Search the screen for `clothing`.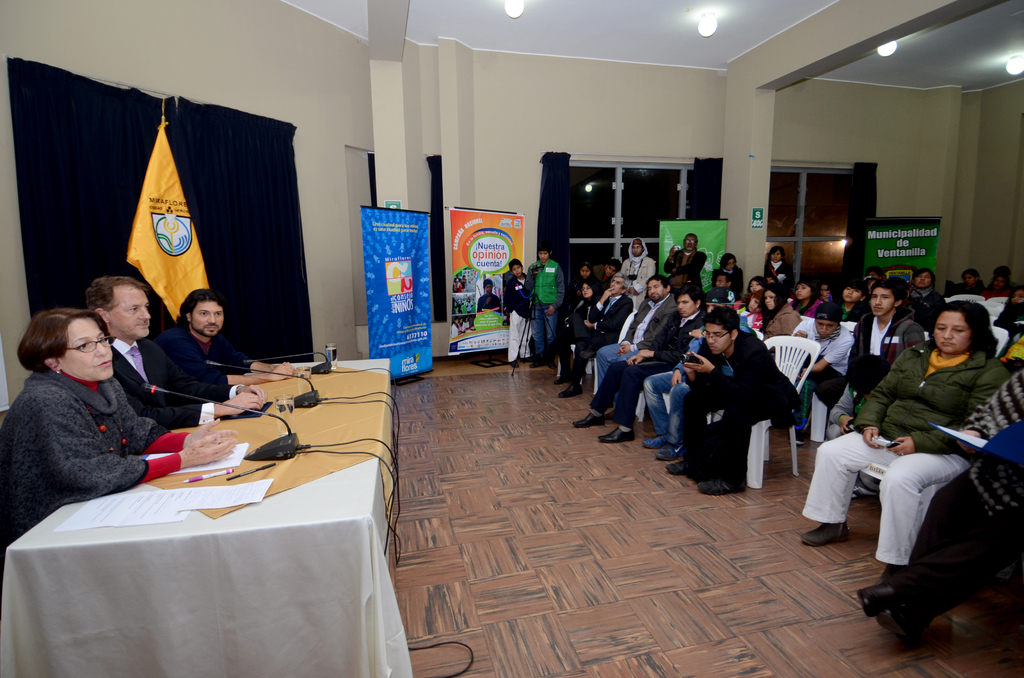
Found at pyautogui.locateOnScreen(598, 296, 682, 378).
